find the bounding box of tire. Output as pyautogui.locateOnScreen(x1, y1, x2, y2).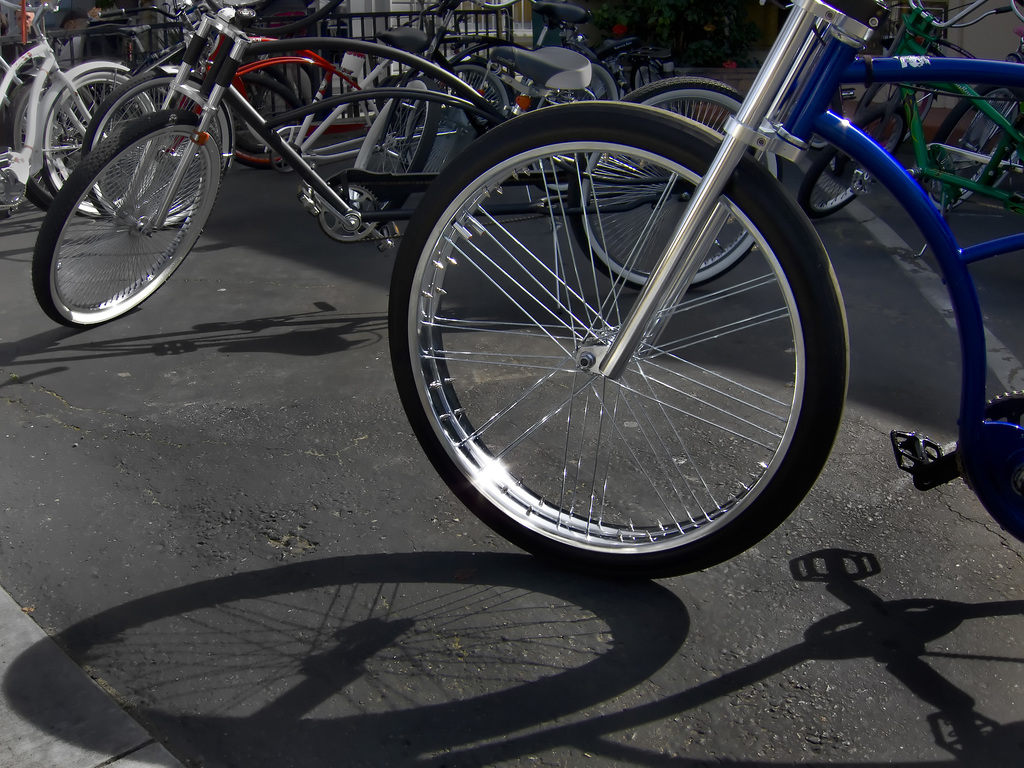
pyautogui.locateOnScreen(86, 72, 214, 227).
